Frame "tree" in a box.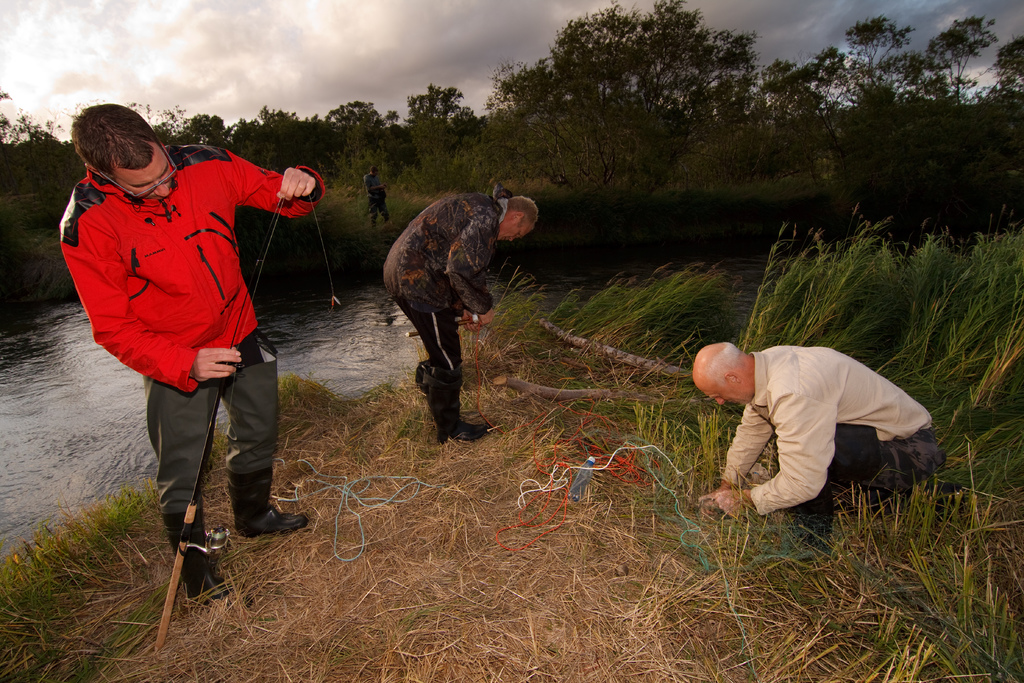
<region>874, 51, 951, 115</region>.
